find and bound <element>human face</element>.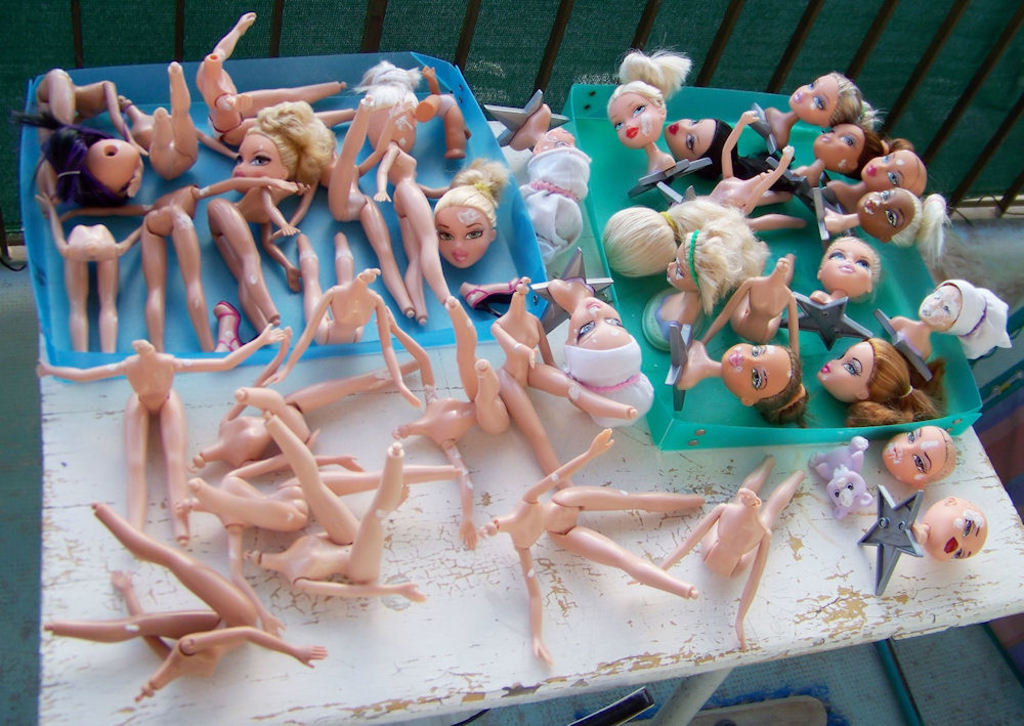
Bound: [857, 146, 922, 186].
